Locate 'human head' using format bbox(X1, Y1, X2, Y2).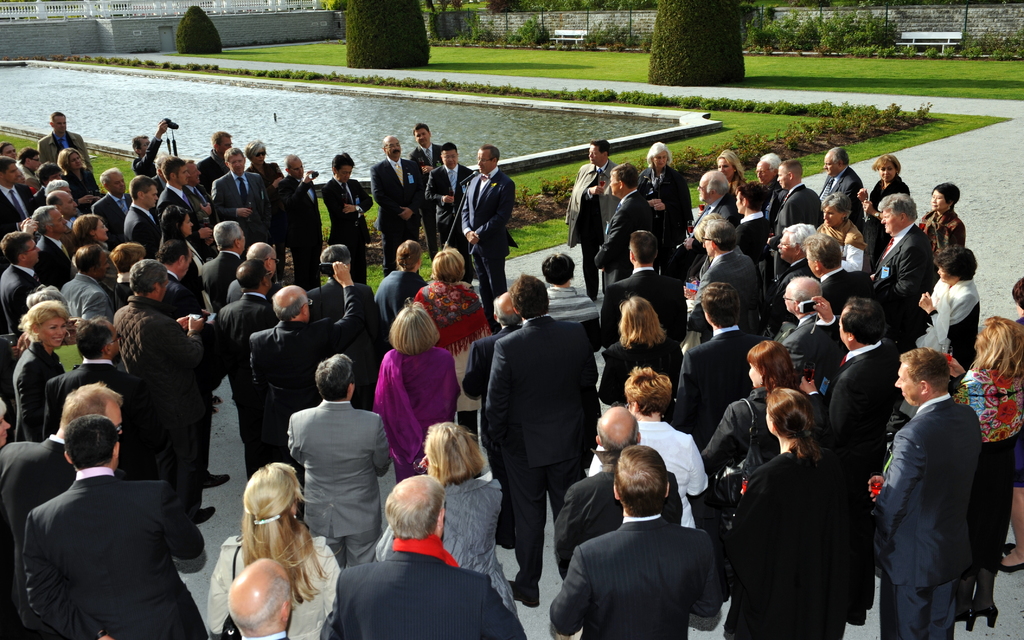
bbox(702, 220, 736, 256).
